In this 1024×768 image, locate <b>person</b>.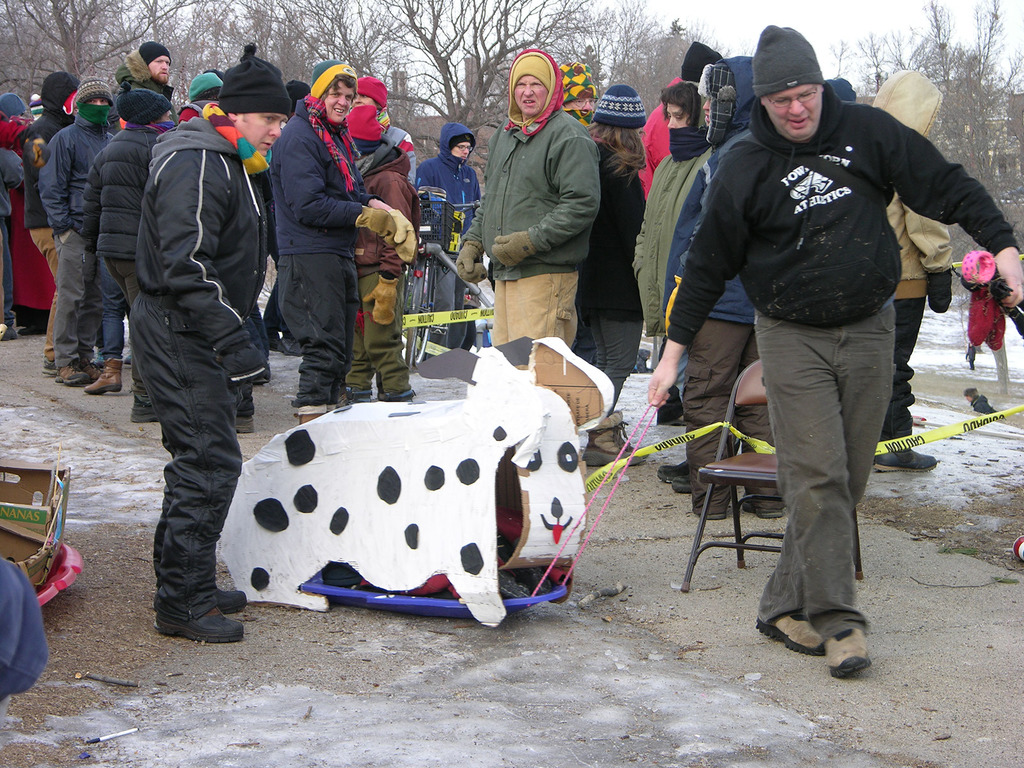
Bounding box: x1=633, y1=57, x2=794, y2=534.
